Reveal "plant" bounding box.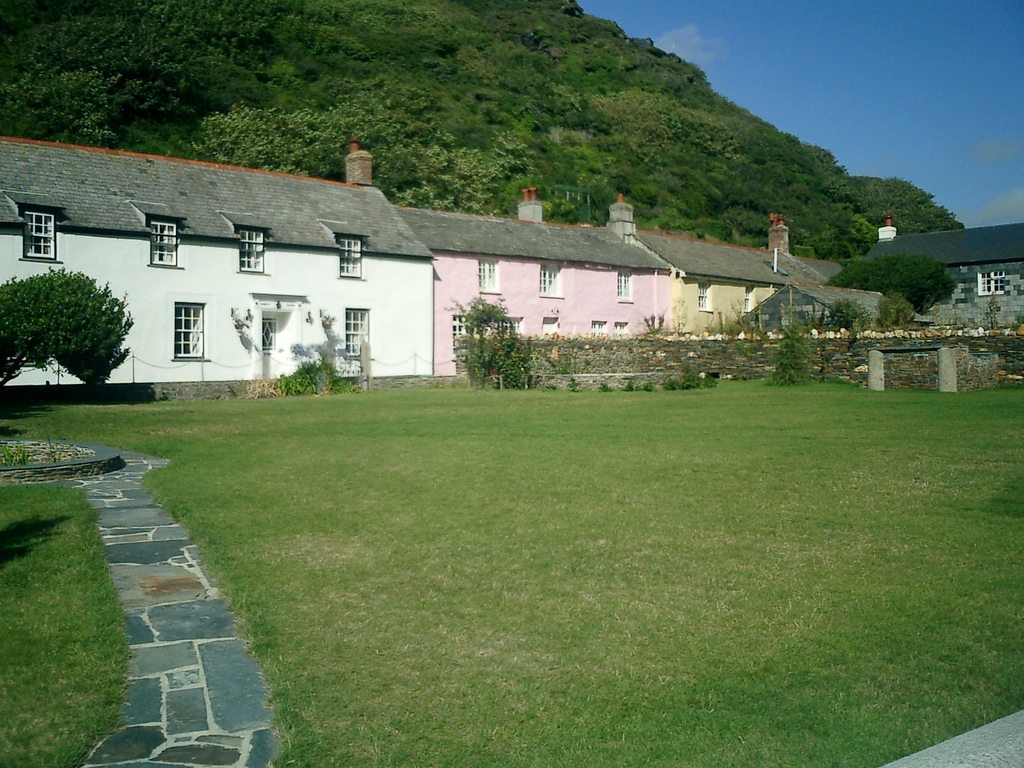
Revealed: (499,331,540,387).
